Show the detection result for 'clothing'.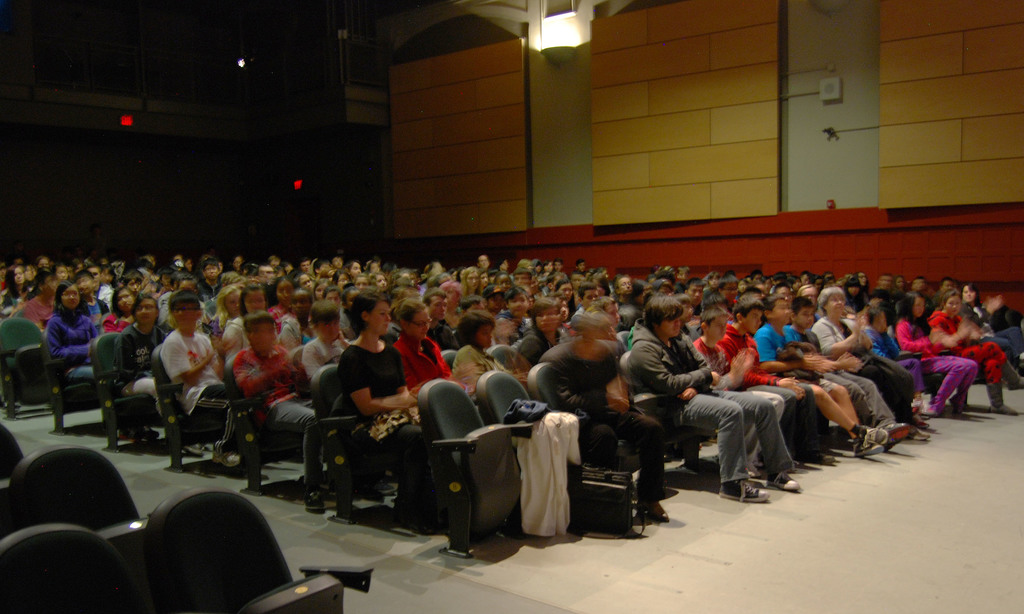
(left=905, top=319, right=964, bottom=412).
